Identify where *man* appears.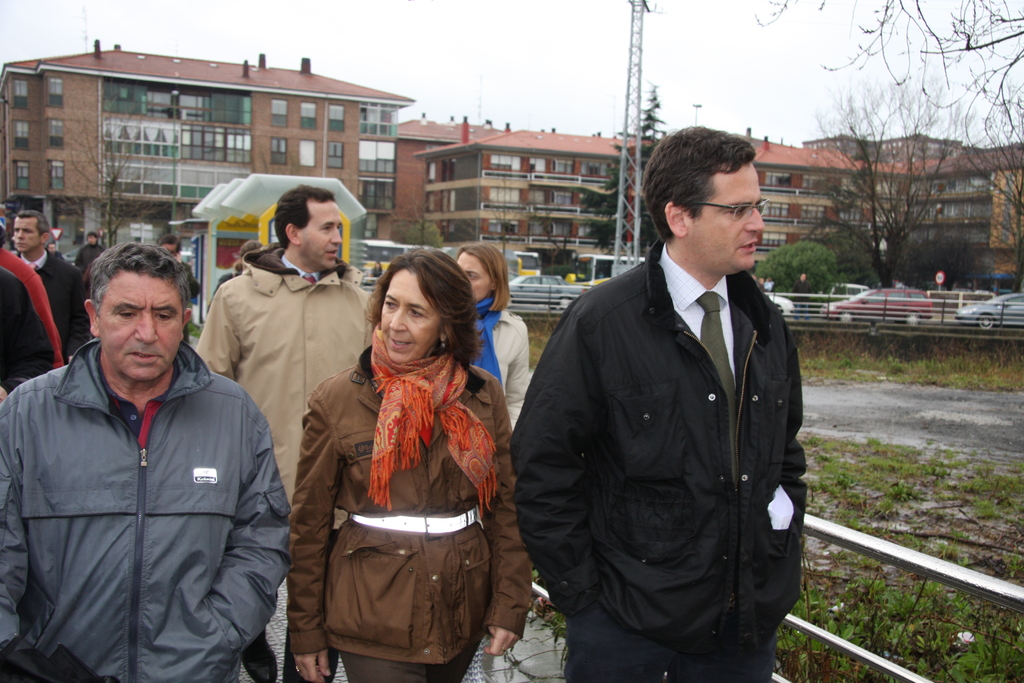
Appears at Rect(507, 130, 824, 682).
